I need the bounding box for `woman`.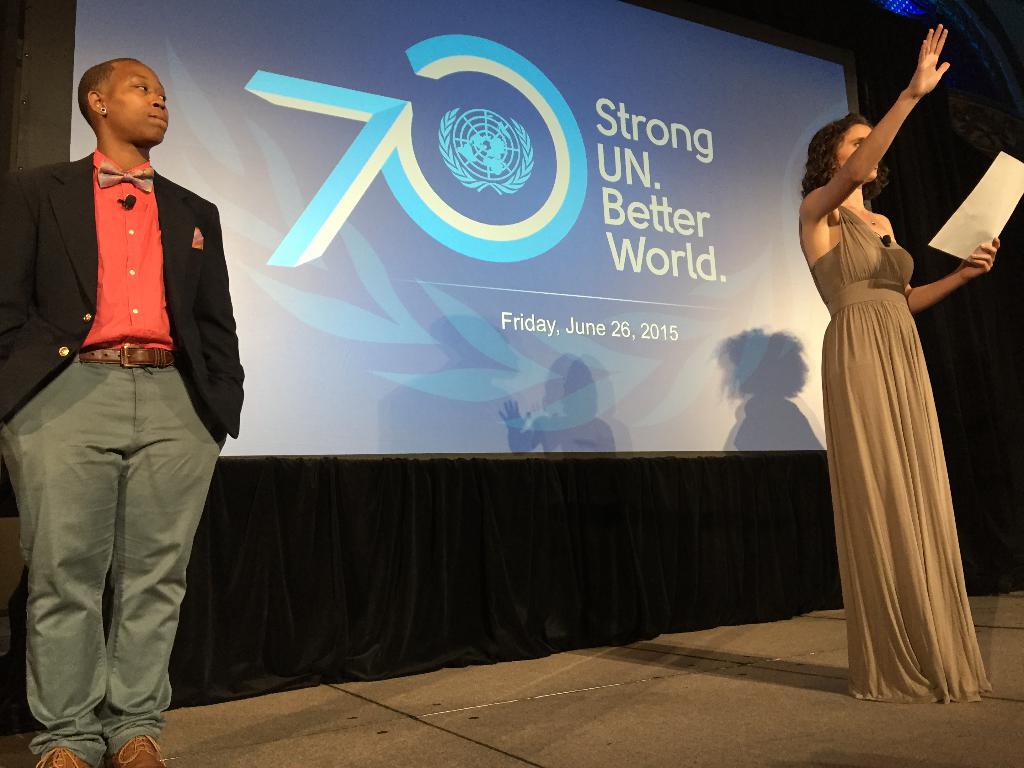
Here it is: 787:33:988:705.
